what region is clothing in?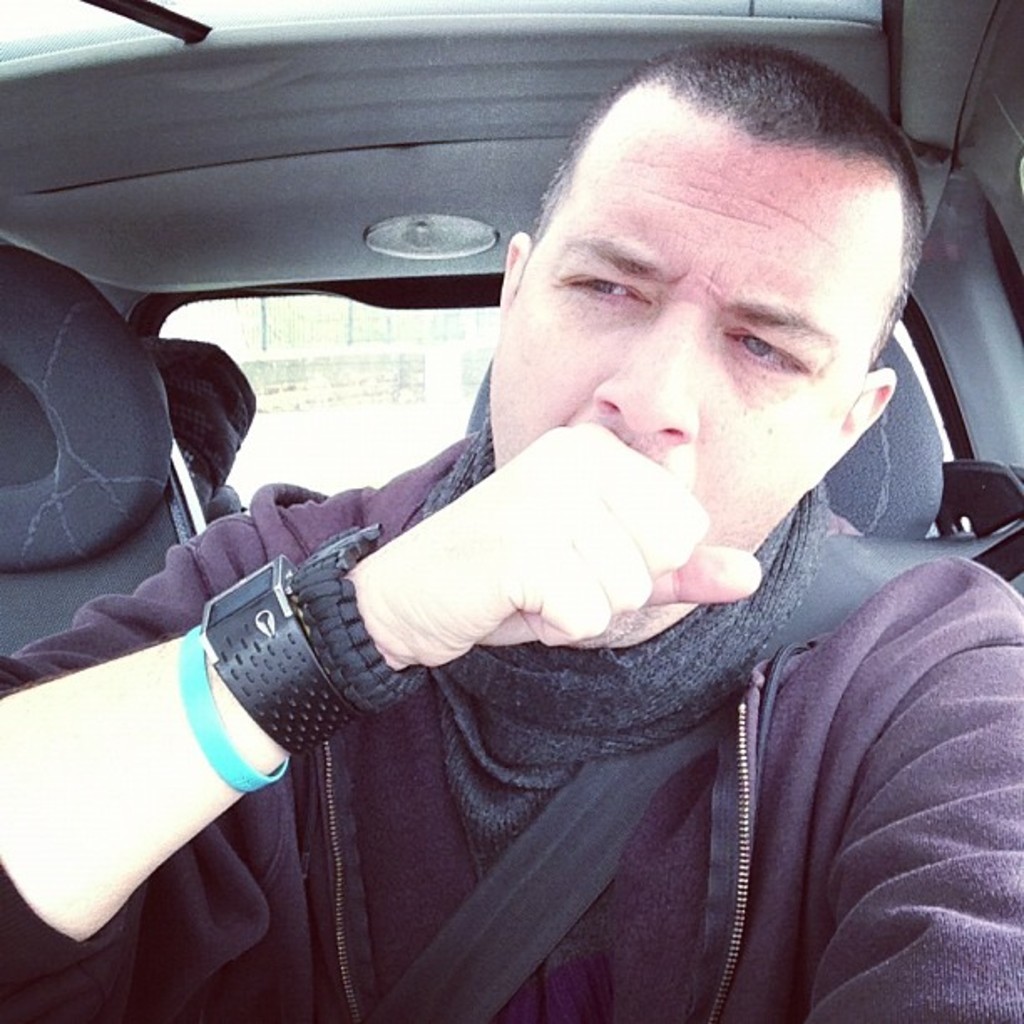
region(69, 127, 991, 999).
